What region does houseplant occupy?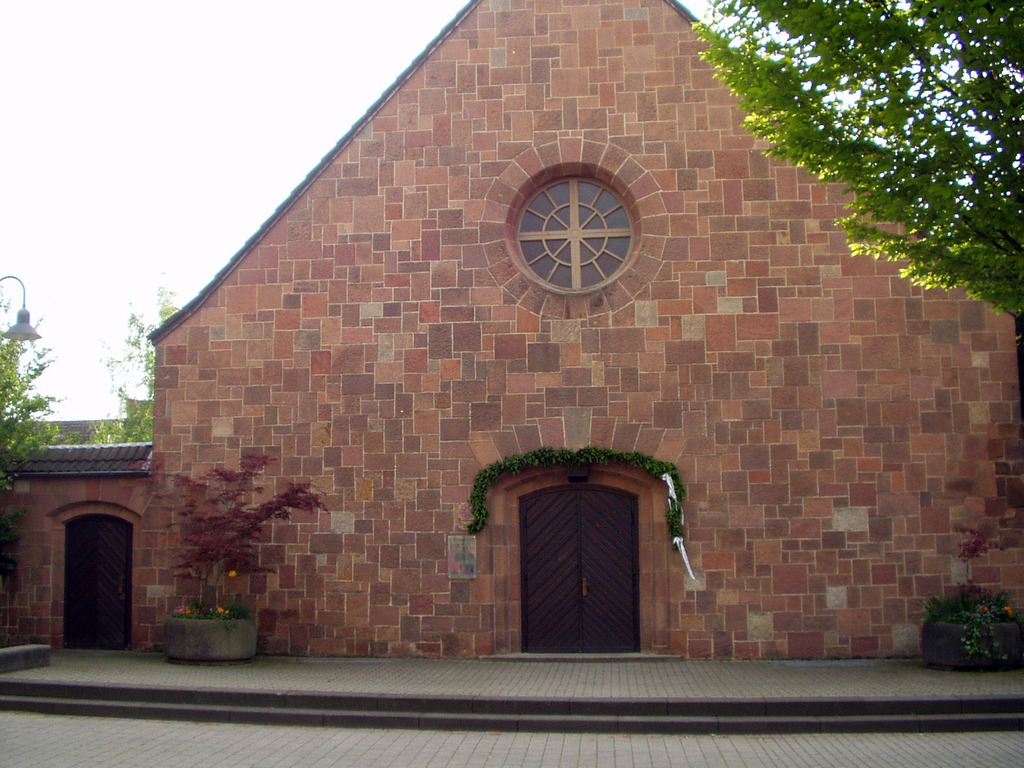
x1=924, y1=582, x2=1021, y2=677.
